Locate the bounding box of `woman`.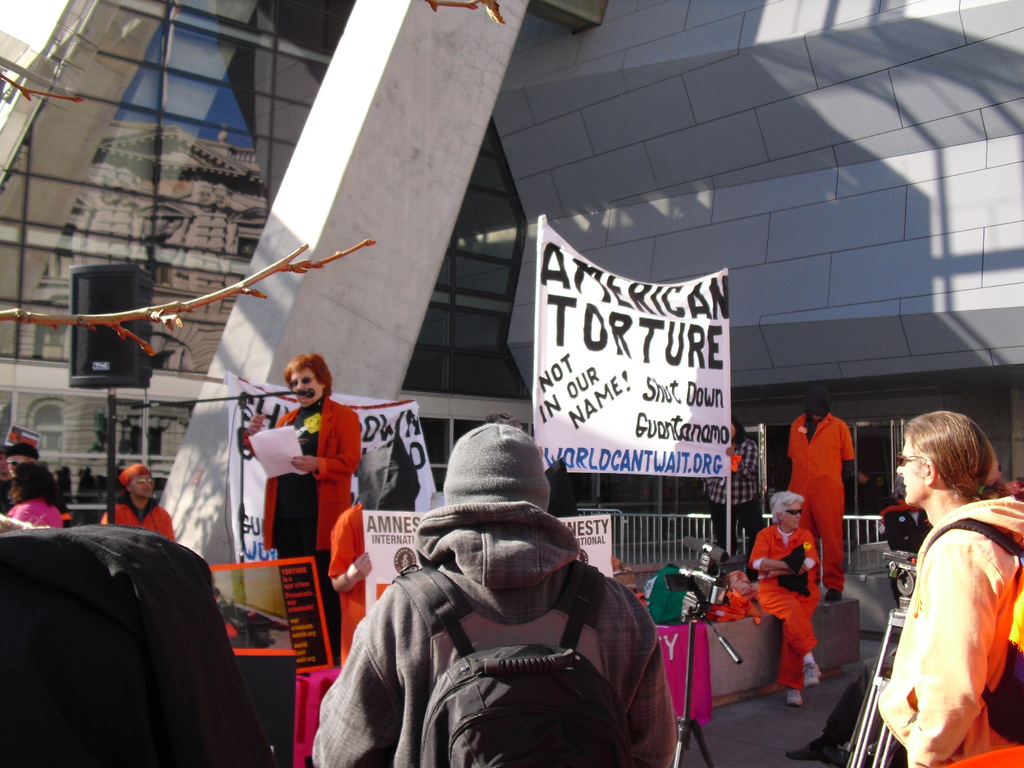
Bounding box: crop(239, 362, 363, 673).
